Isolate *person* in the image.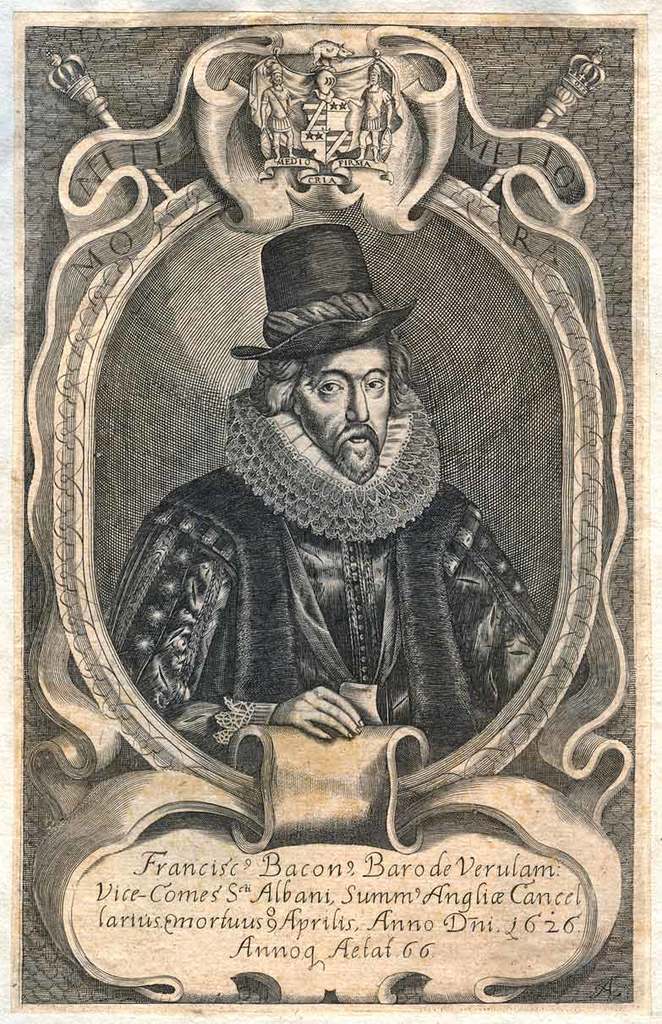
Isolated region: select_region(112, 323, 555, 769).
